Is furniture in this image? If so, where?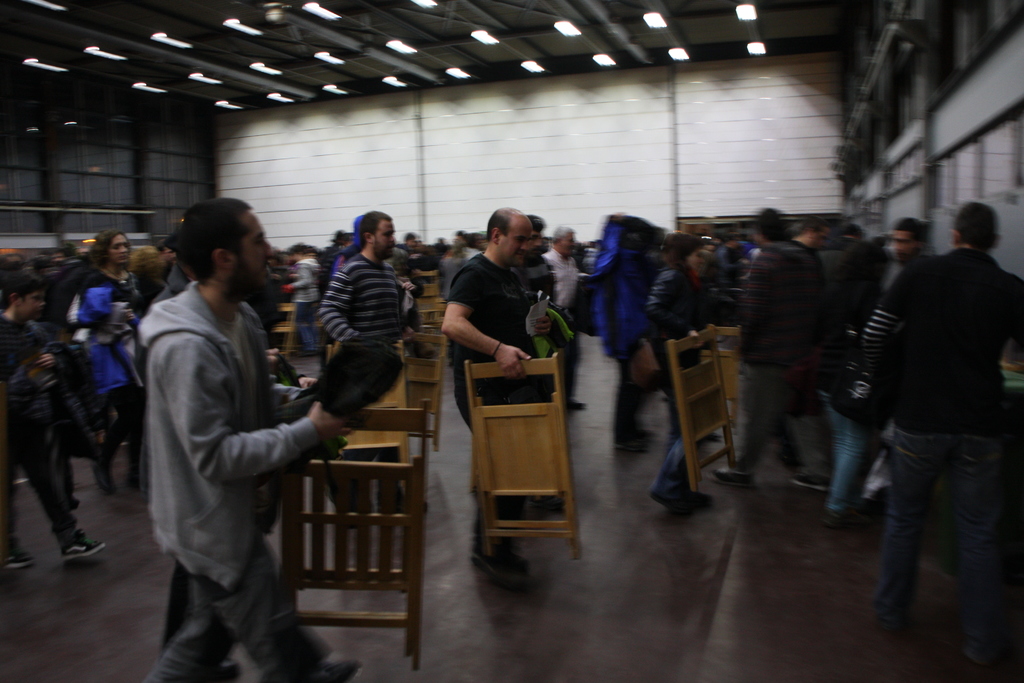
Yes, at 463:353:582:562.
